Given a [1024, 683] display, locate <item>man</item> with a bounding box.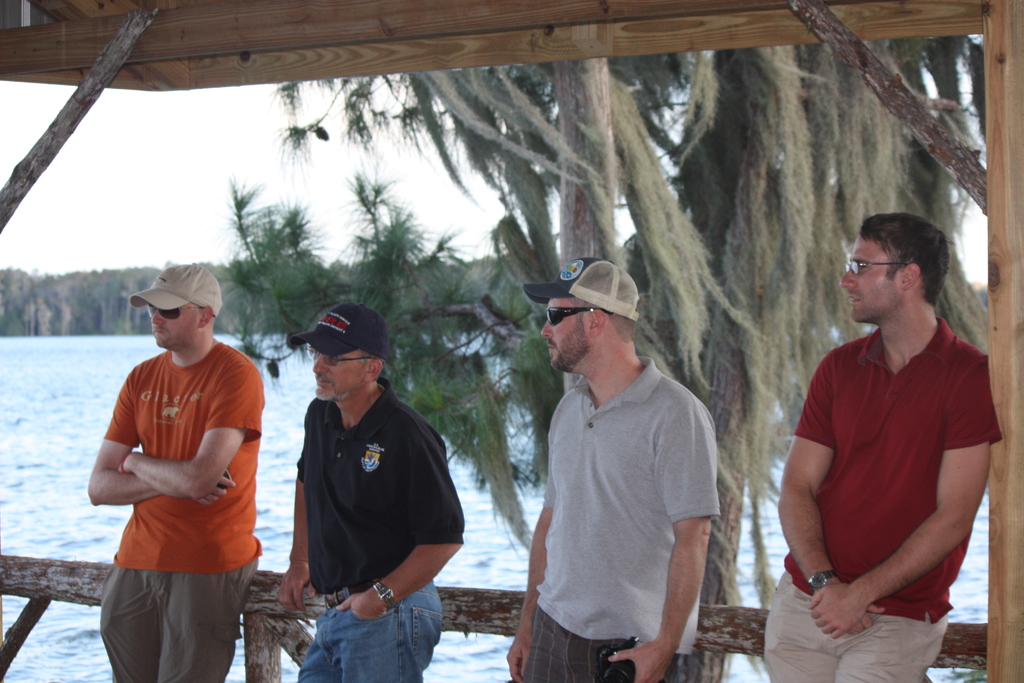
Located: [766,215,1007,682].
